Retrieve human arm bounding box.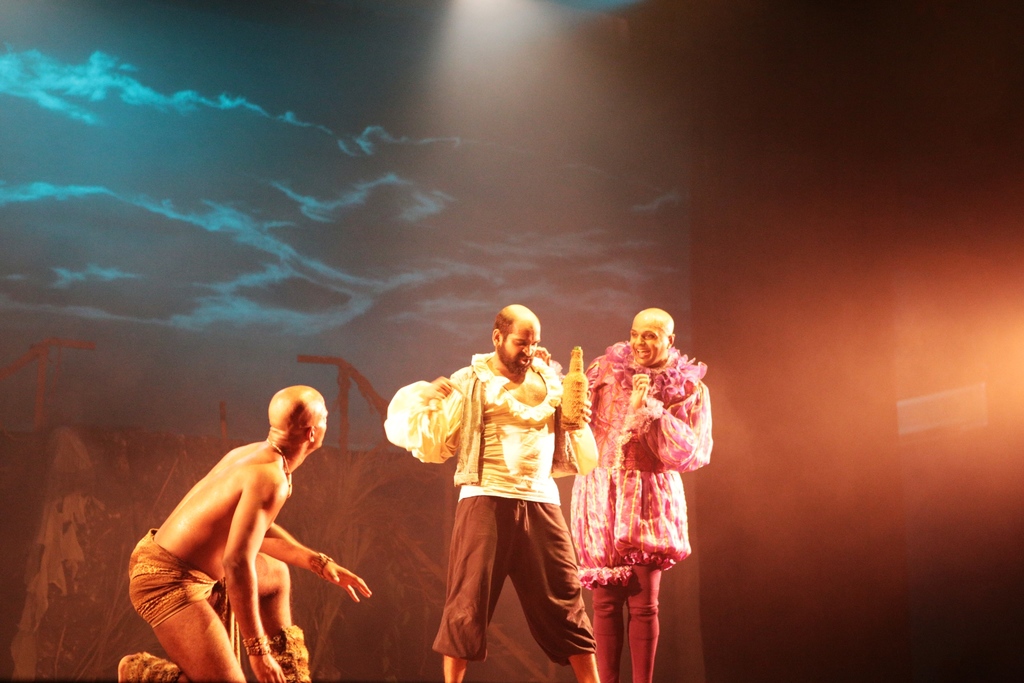
Bounding box: 572,344,616,445.
